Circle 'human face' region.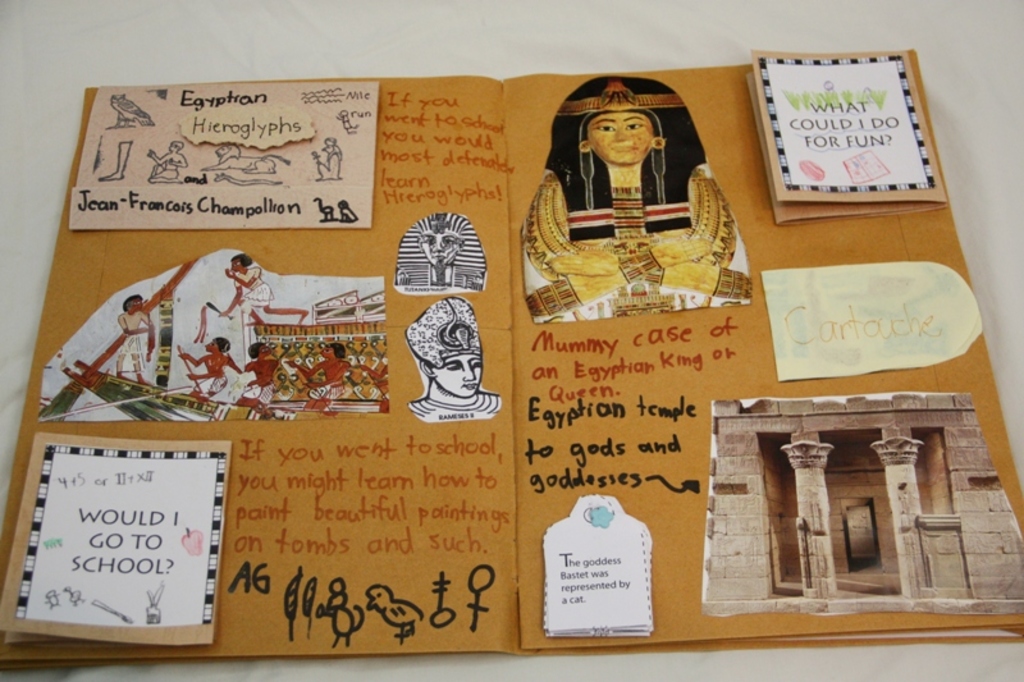
Region: <region>227, 258, 246, 279</region>.
